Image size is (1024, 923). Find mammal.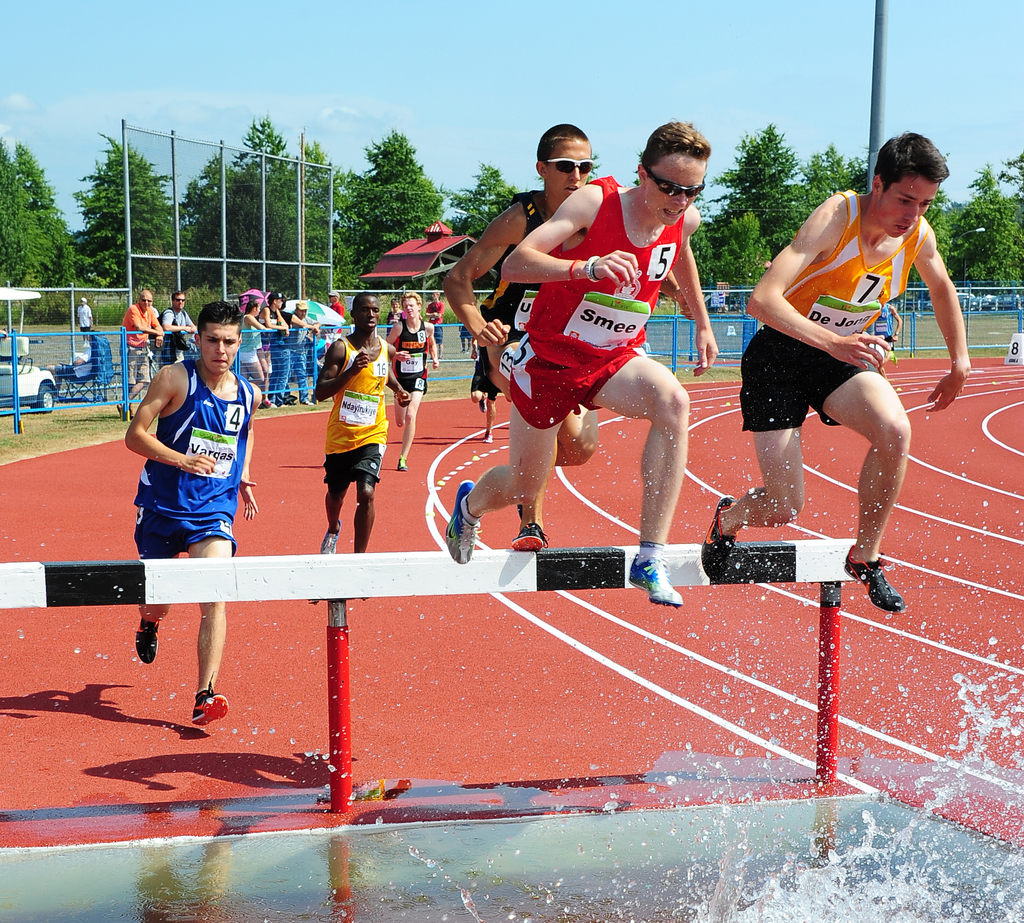
x1=753, y1=163, x2=970, y2=590.
